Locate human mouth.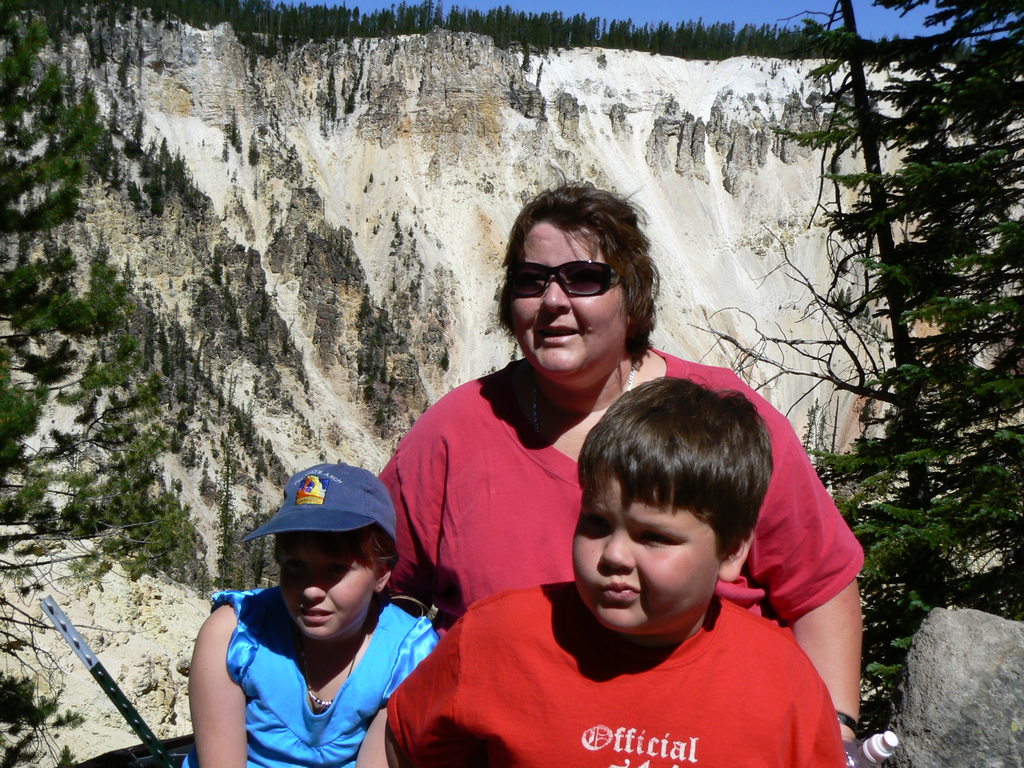
Bounding box: select_region(601, 579, 641, 604).
